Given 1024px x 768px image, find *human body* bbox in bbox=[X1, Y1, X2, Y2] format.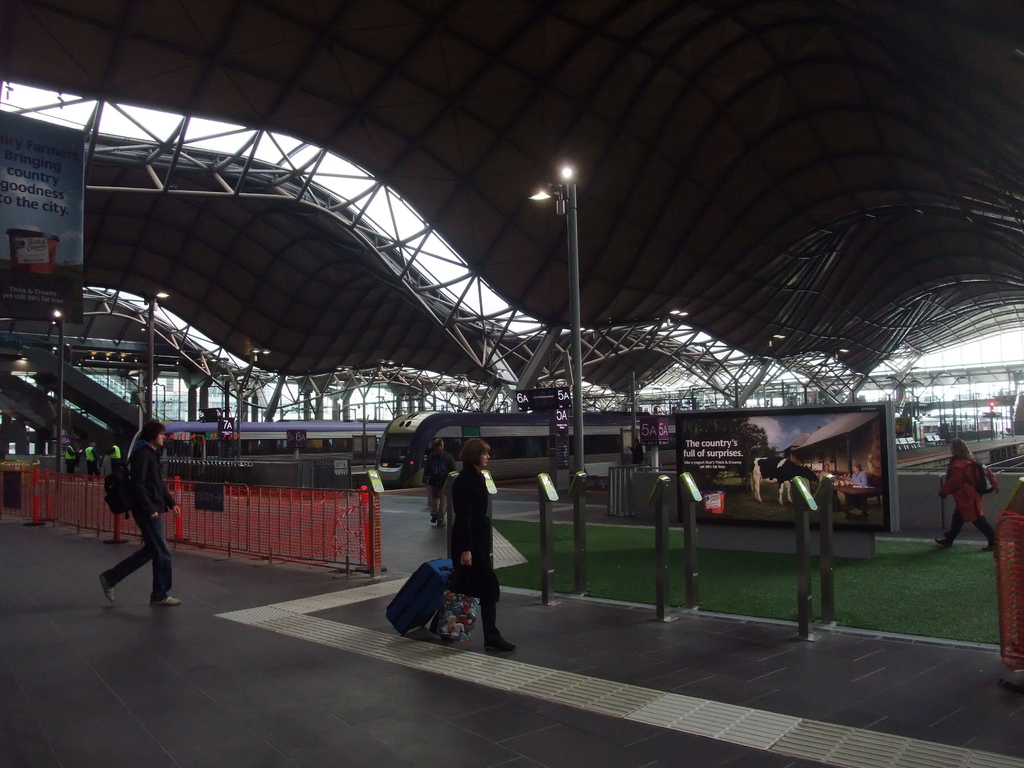
bbox=[445, 465, 516, 653].
